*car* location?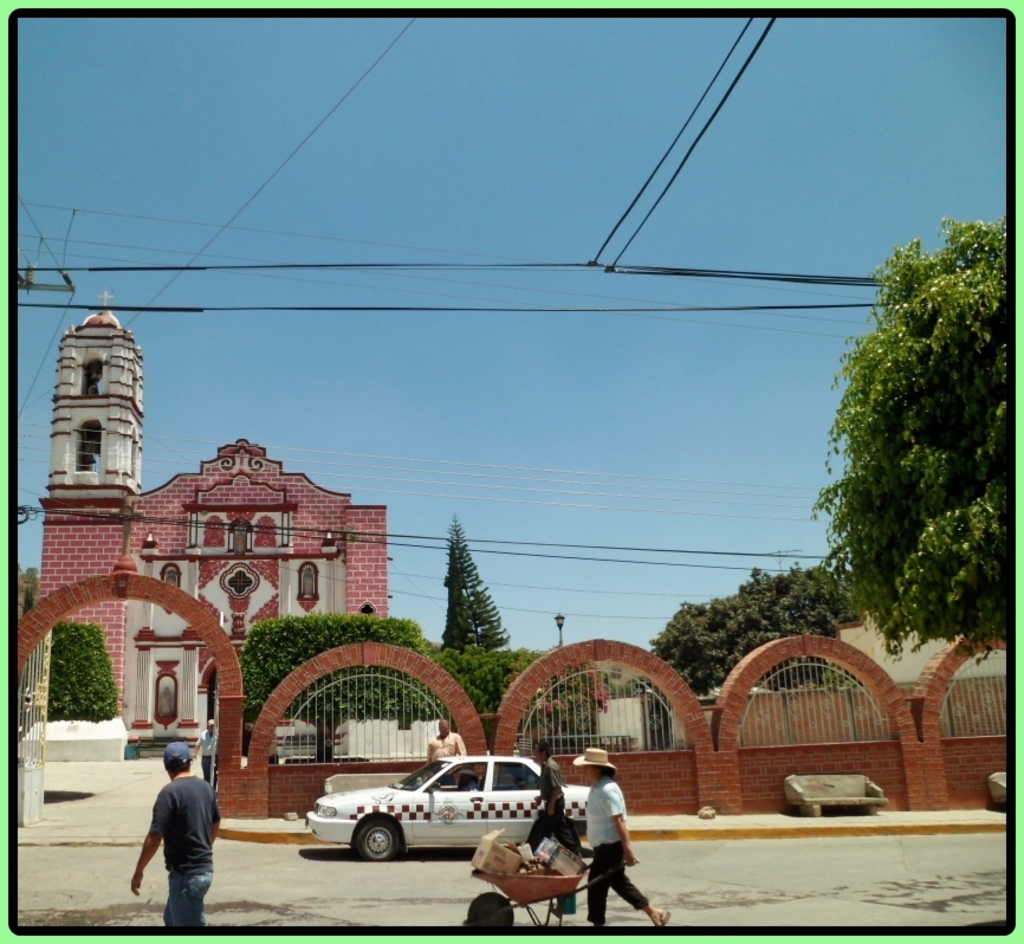
<region>303, 746, 597, 865</region>
